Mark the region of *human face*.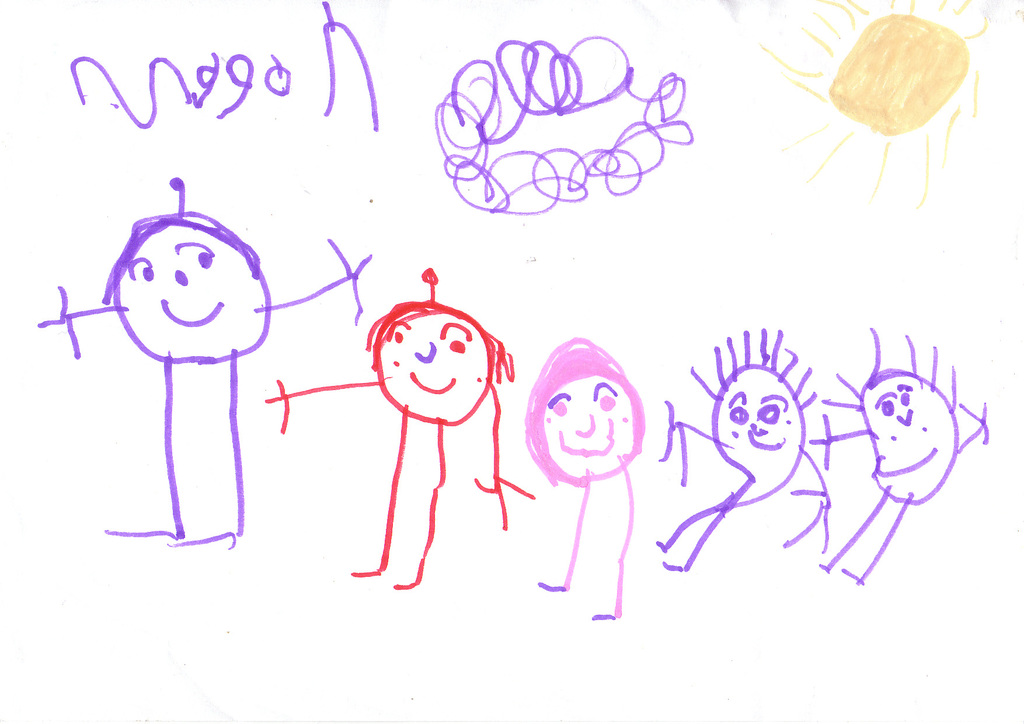
Region: x1=115, y1=224, x2=267, y2=362.
